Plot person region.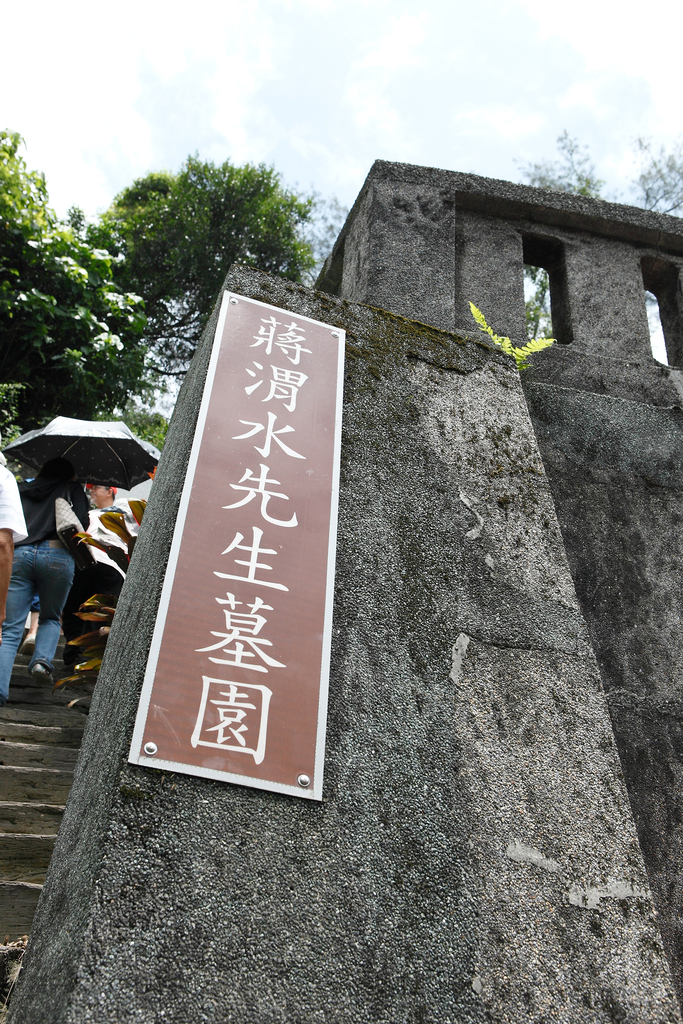
Plotted at 66 473 129 697.
